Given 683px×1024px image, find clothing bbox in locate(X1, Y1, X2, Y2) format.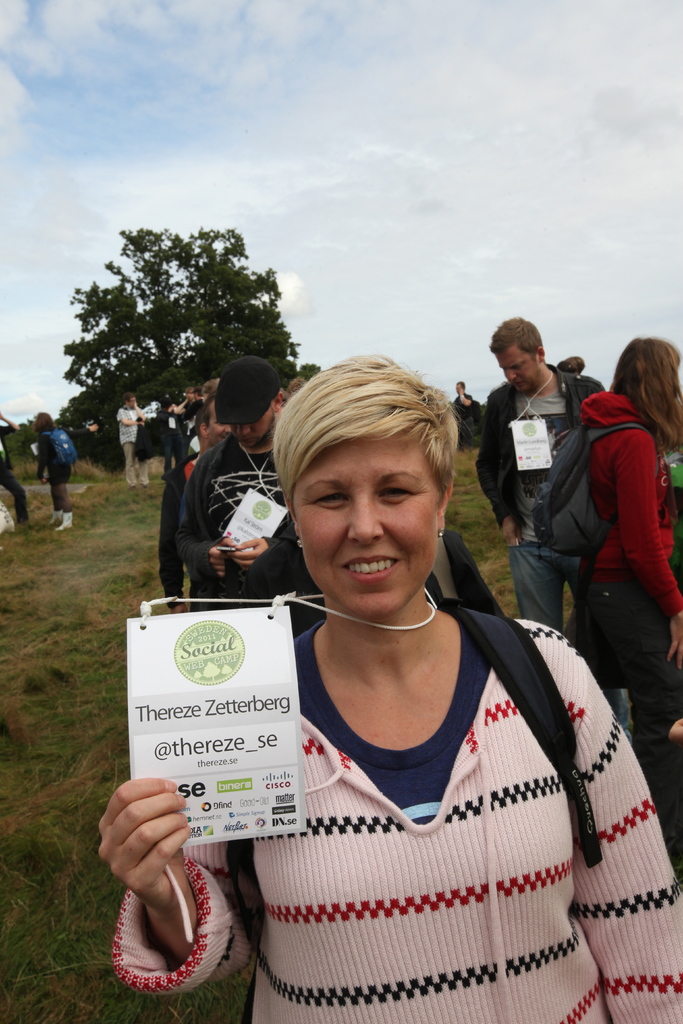
locate(36, 430, 67, 518).
